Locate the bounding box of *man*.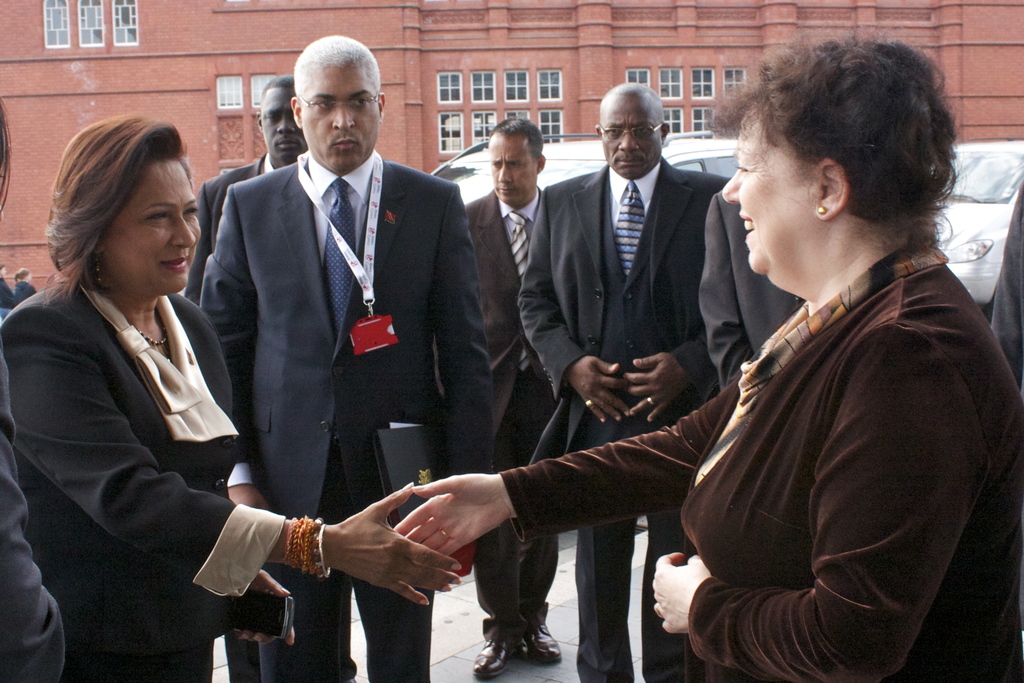
Bounding box: l=474, t=120, r=563, b=680.
